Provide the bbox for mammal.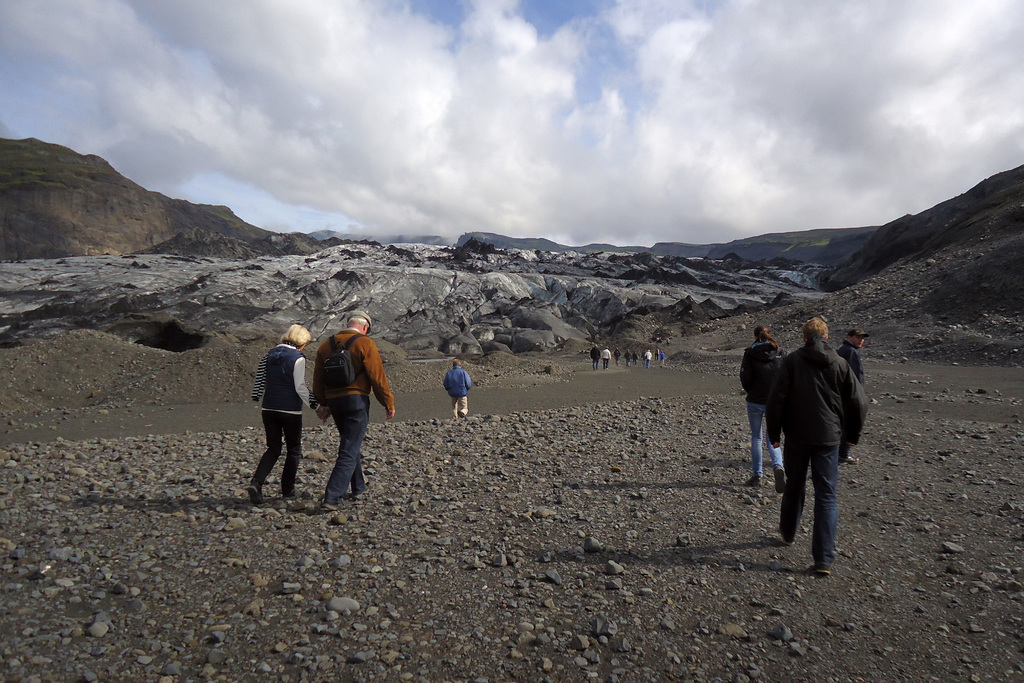
box(736, 322, 788, 495).
